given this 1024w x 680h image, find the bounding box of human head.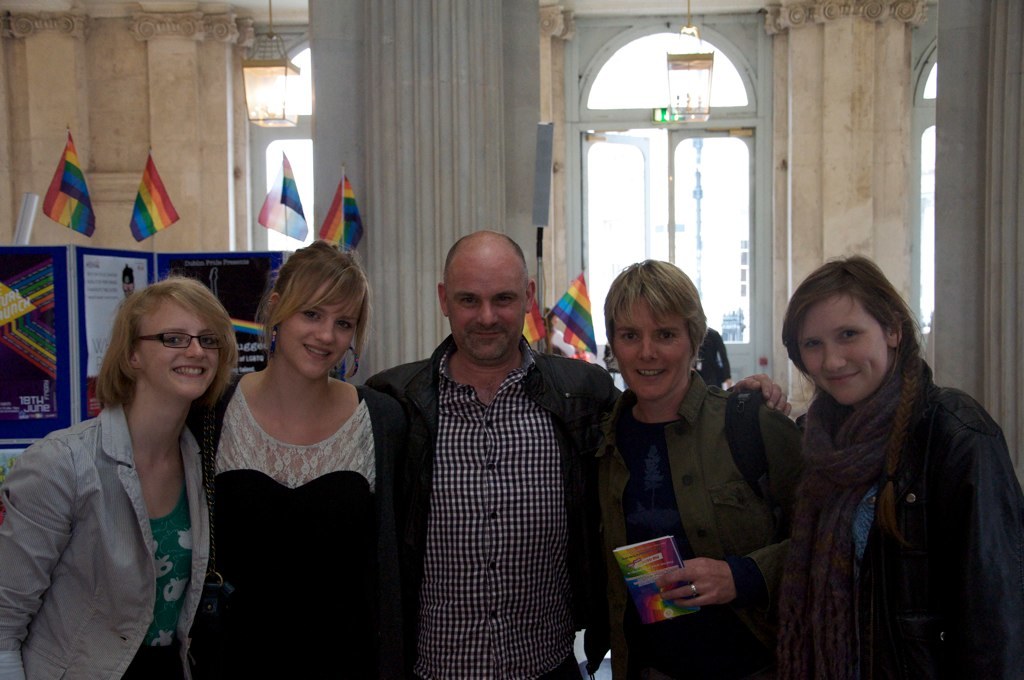
select_region(120, 281, 231, 403).
